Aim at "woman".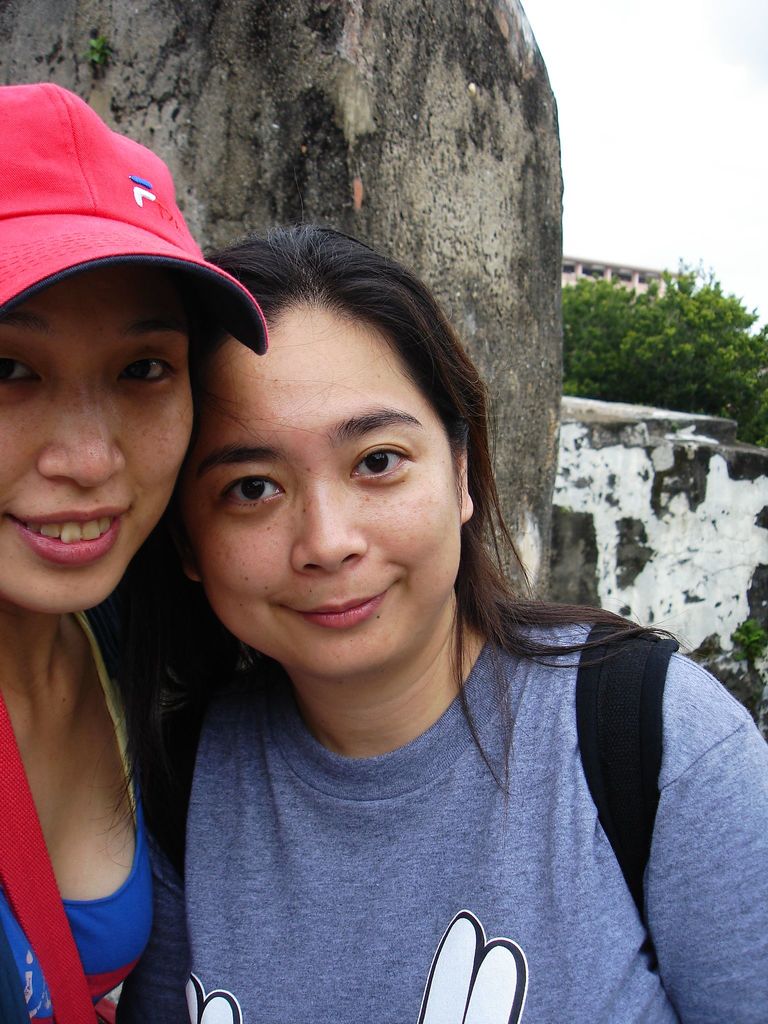
Aimed at l=72, t=180, r=724, b=1023.
